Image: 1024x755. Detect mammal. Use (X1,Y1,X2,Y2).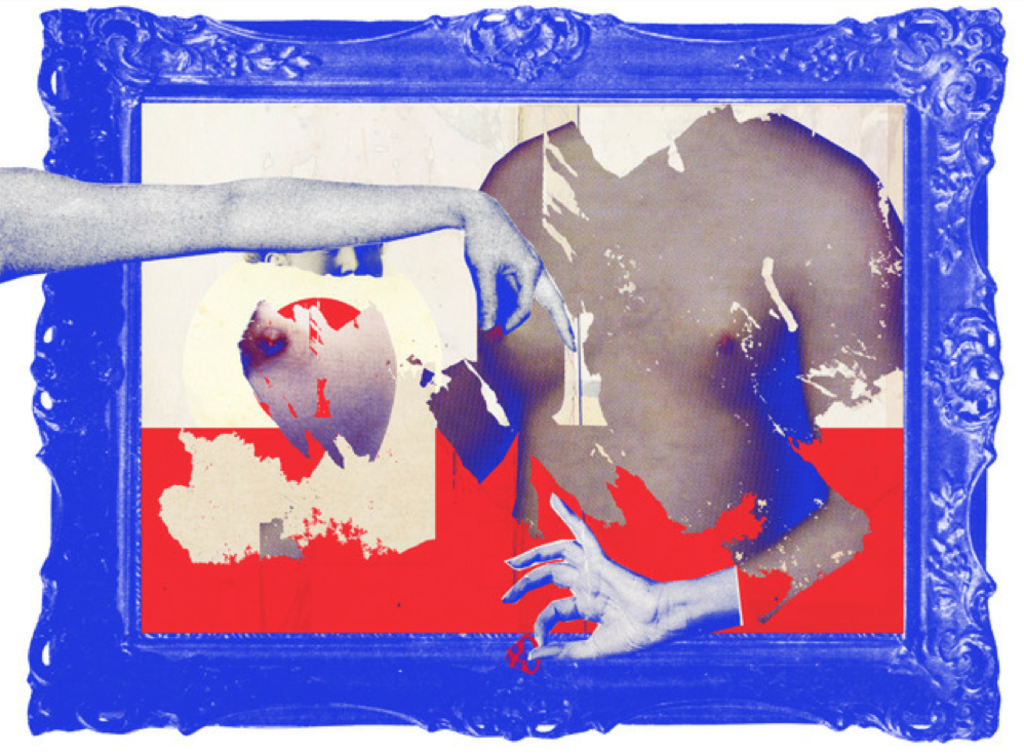
(473,100,916,665).
